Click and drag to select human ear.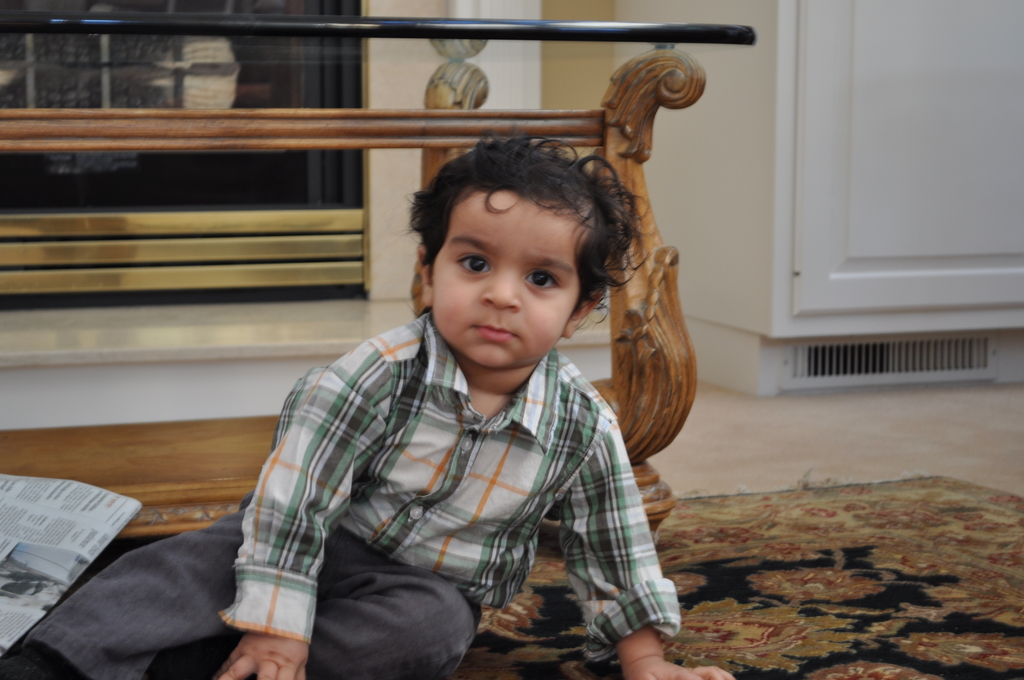
Selection: 417:245:431:306.
